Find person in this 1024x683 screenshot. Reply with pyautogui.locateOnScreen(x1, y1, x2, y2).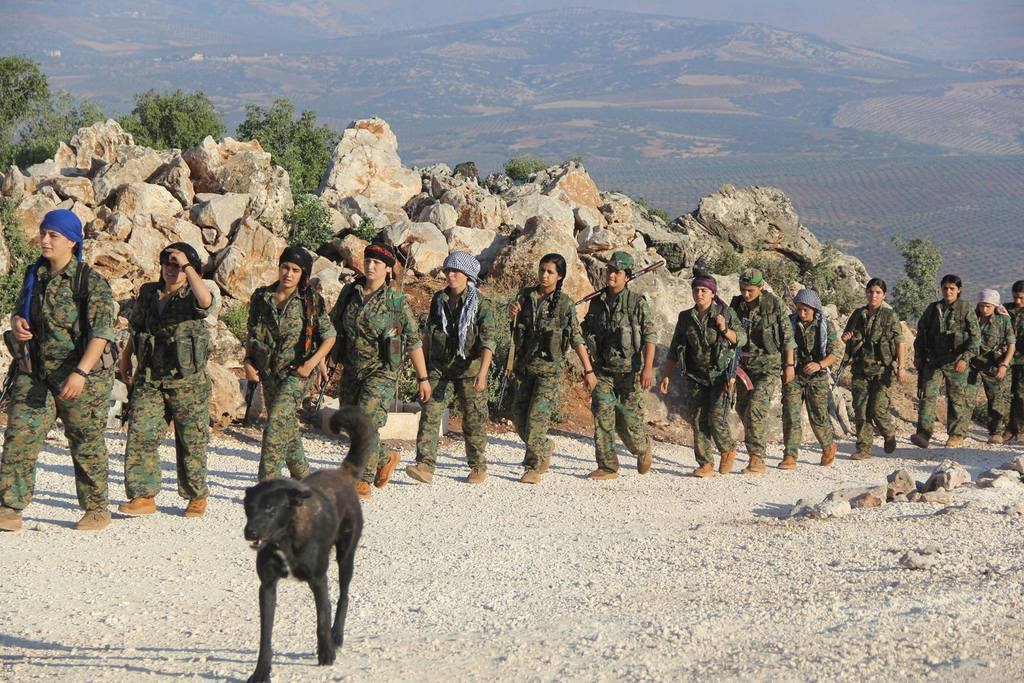
pyautogui.locateOnScreen(728, 268, 796, 472).
